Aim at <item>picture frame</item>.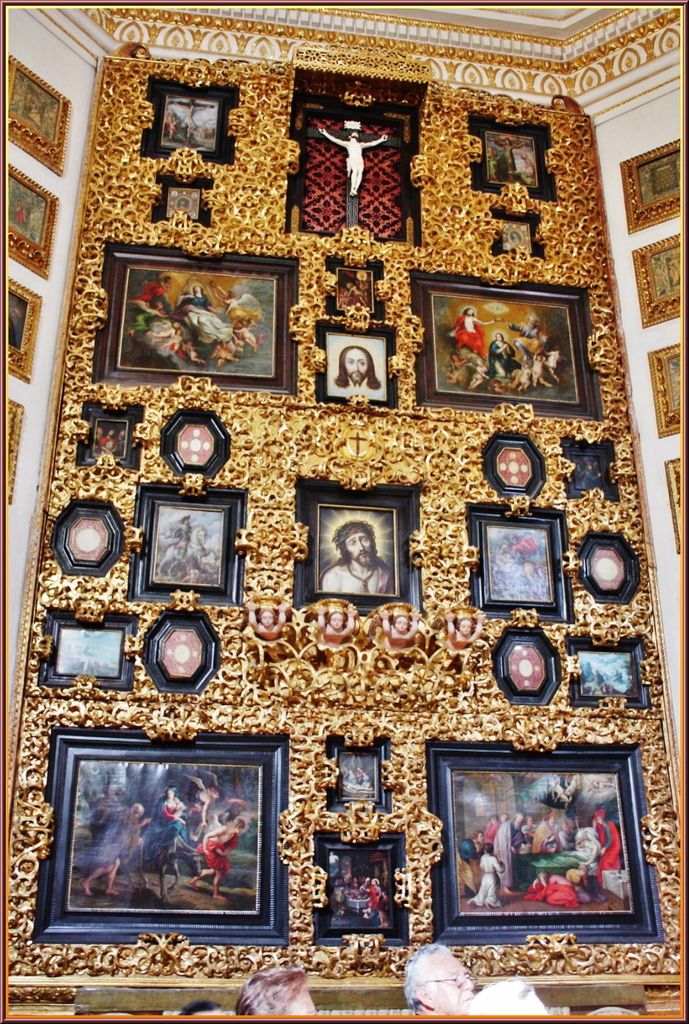
Aimed at <region>10, 275, 43, 387</region>.
